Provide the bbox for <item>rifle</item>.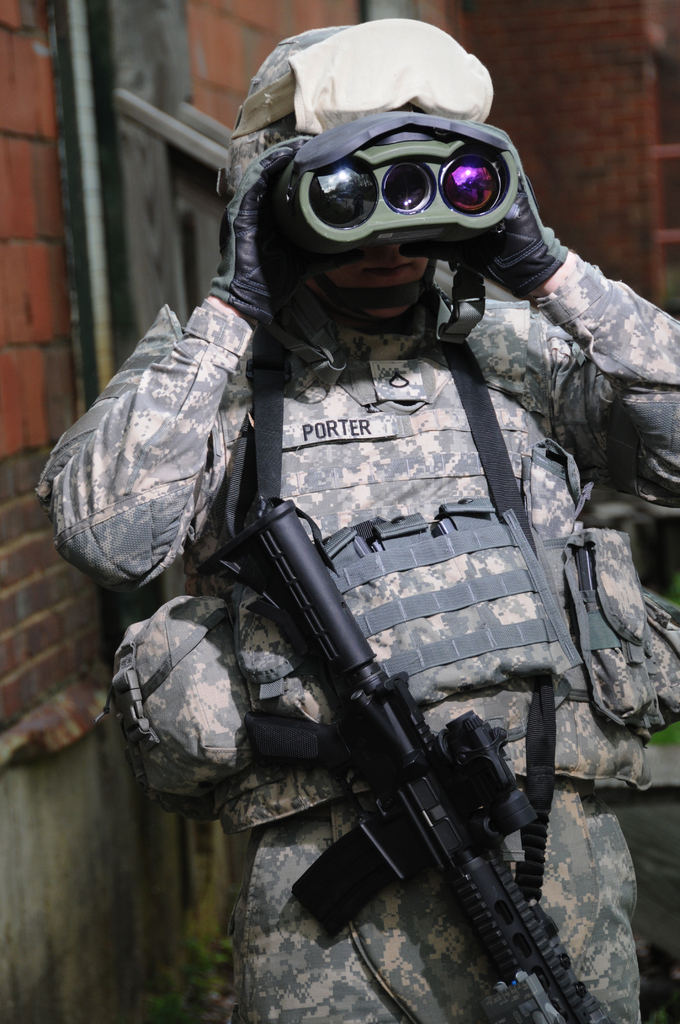
216 573 610 1023.
